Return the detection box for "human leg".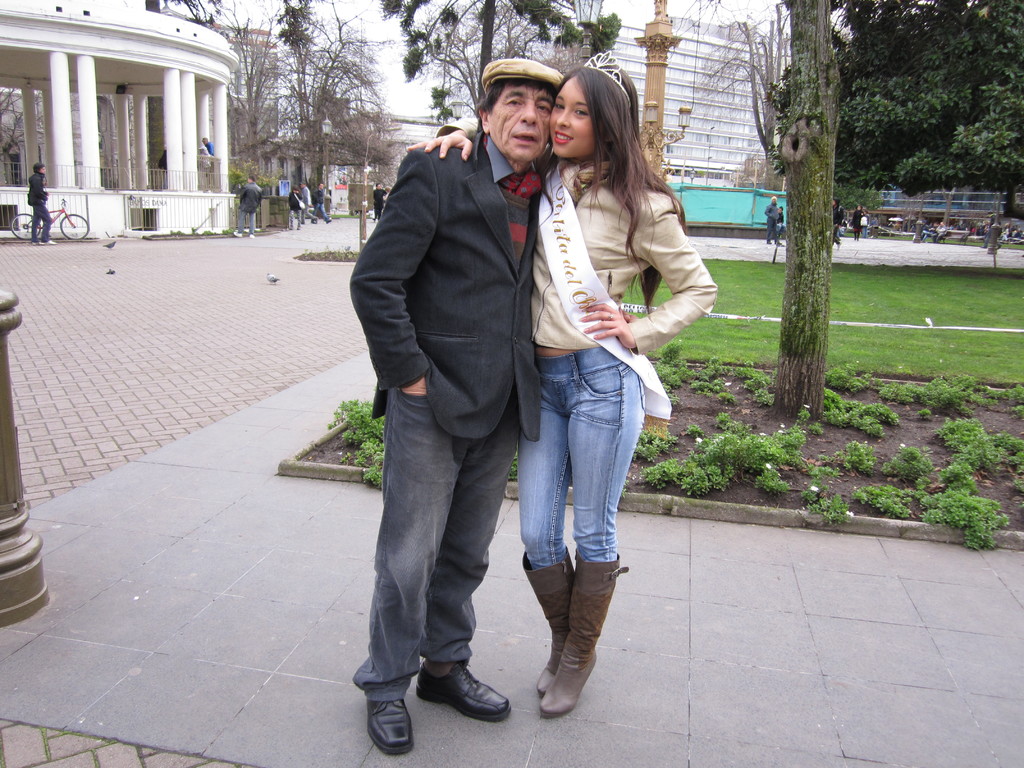
l=514, t=385, r=575, b=685.
